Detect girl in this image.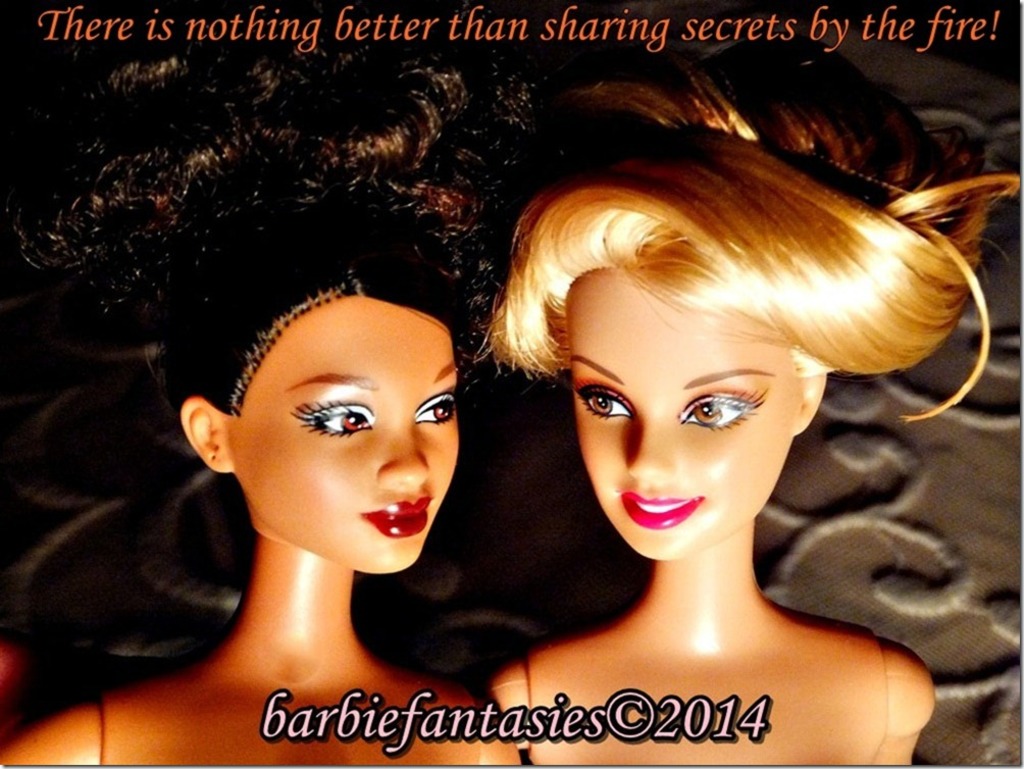
Detection: <region>0, 0, 517, 764</region>.
